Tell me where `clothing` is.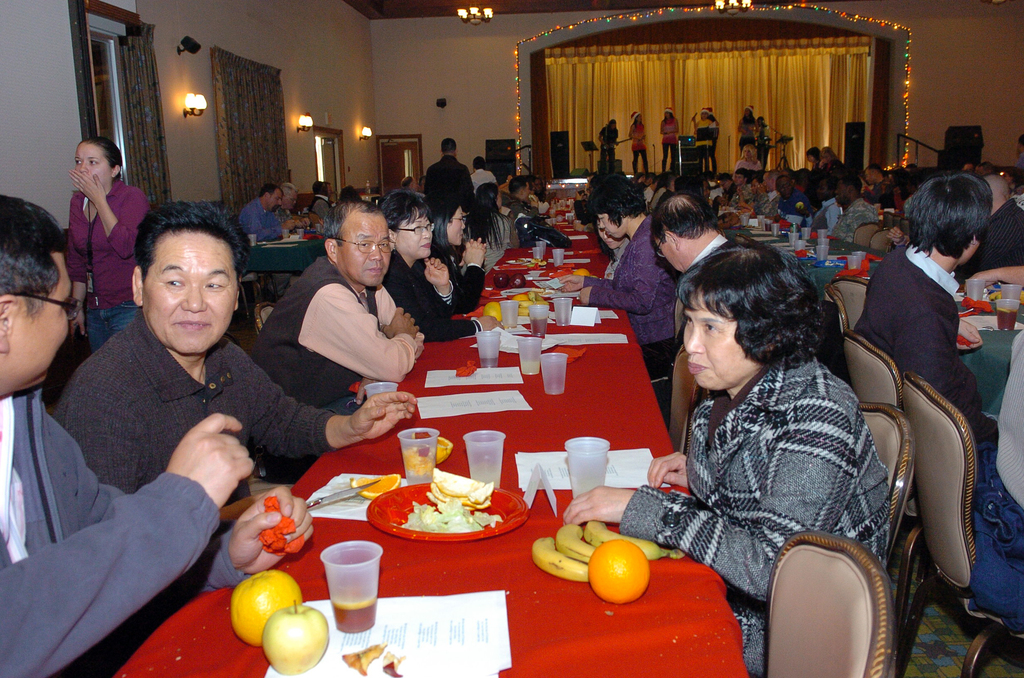
`clothing` is at [428, 157, 468, 214].
